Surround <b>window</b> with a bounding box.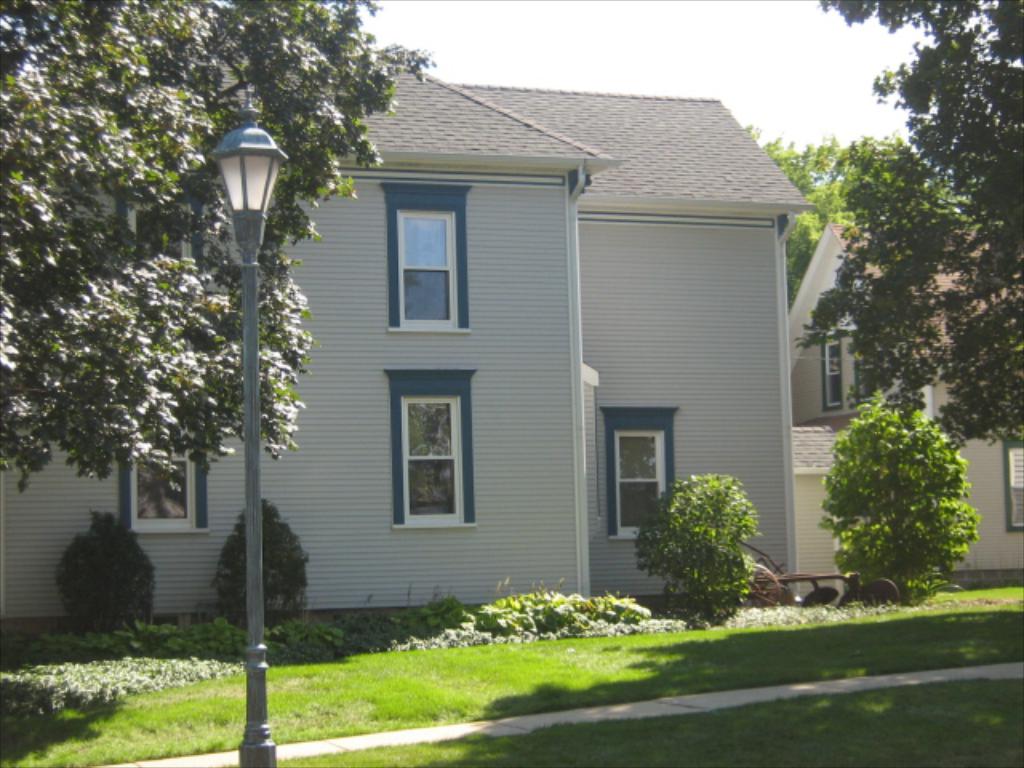
box(597, 405, 683, 541).
